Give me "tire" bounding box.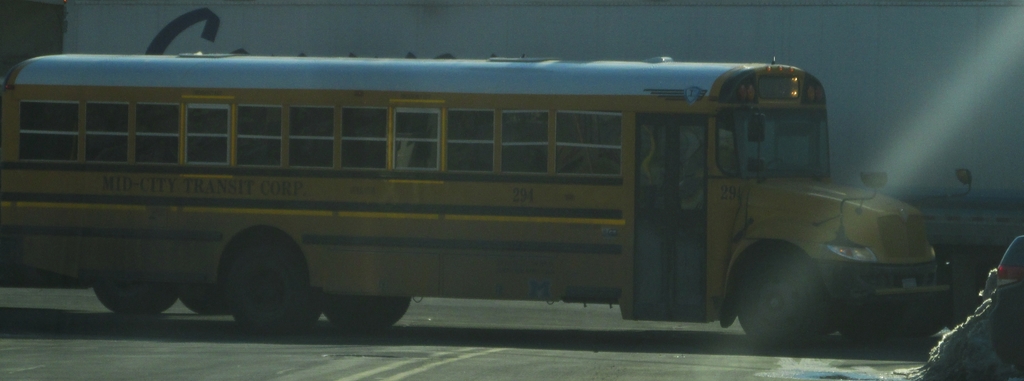
(left=319, top=293, right=416, bottom=337).
